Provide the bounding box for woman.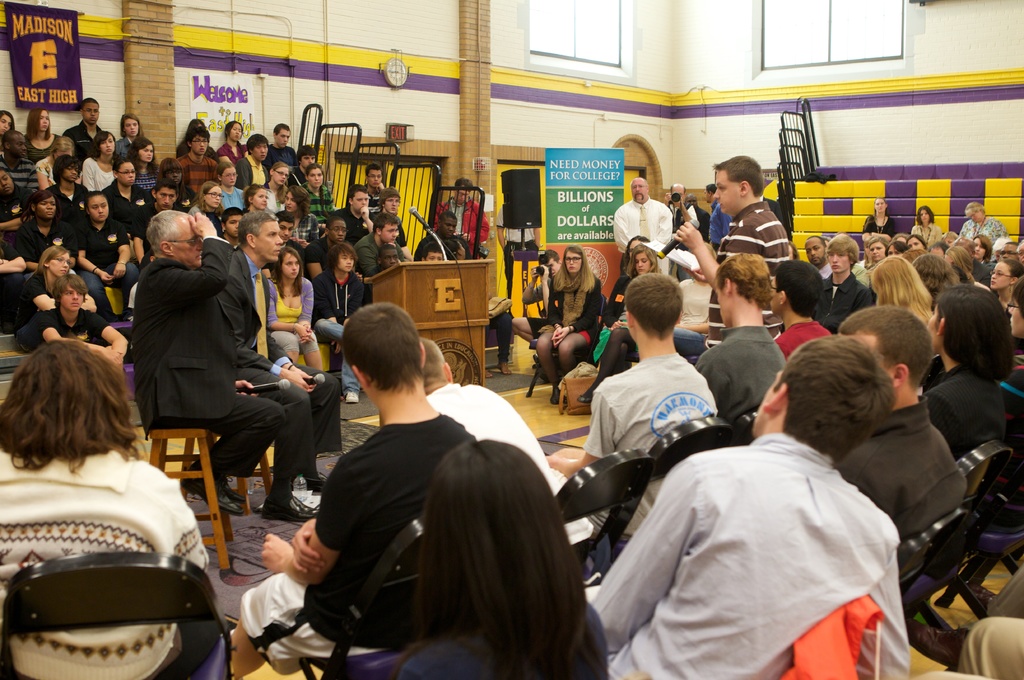
{"x1": 12, "y1": 191, "x2": 78, "y2": 289}.
